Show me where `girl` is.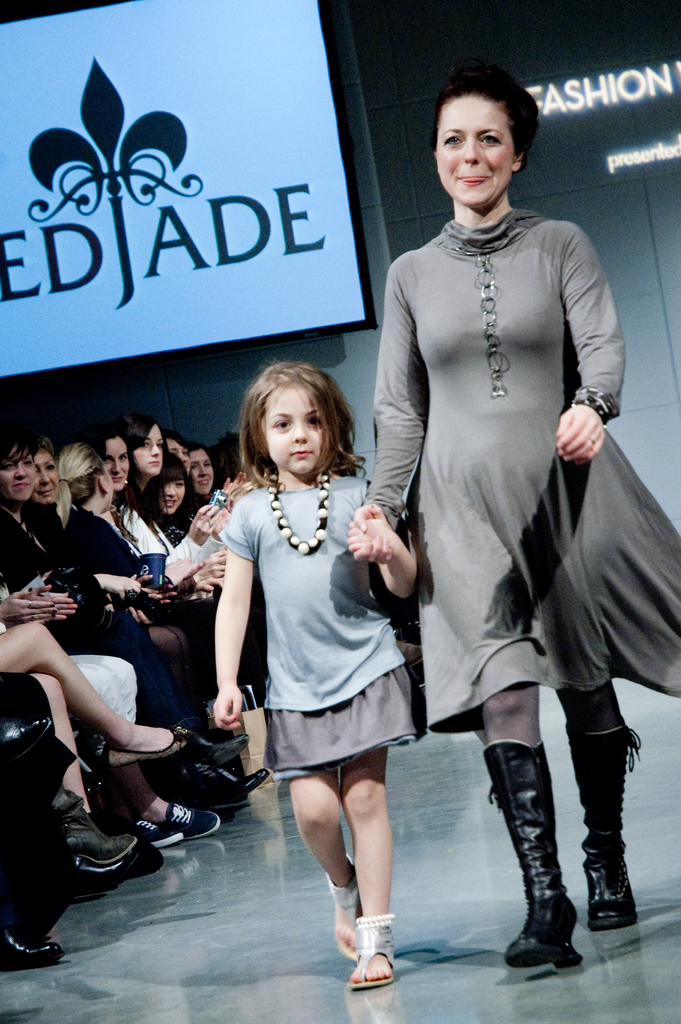
`girl` is at <region>206, 353, 418, 986</region>.
